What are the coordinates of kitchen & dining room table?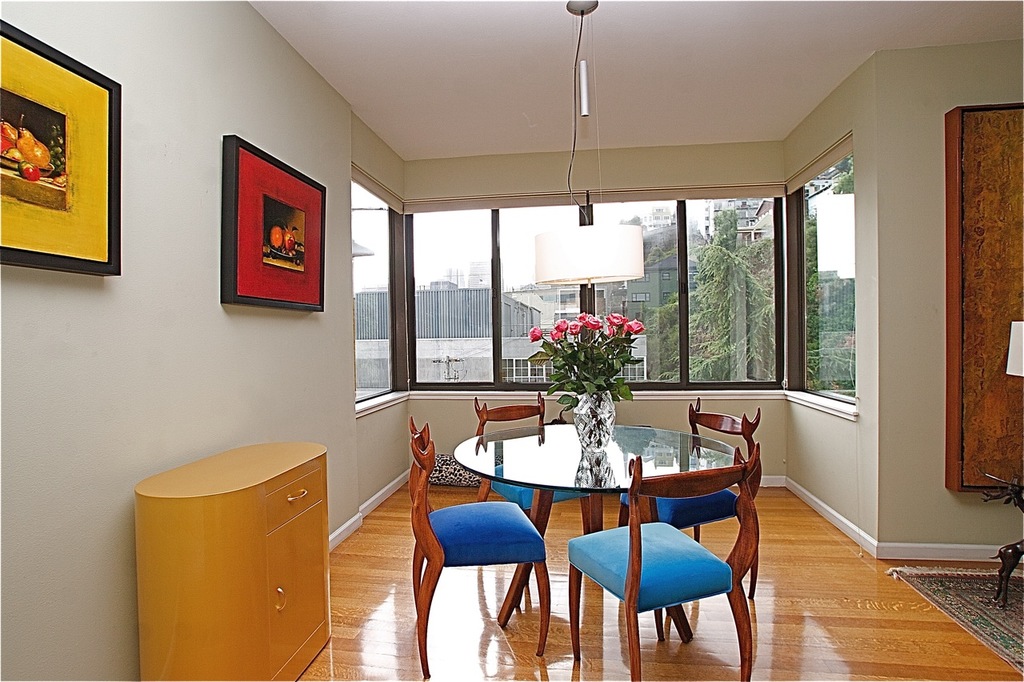
(407, 387, 759, 681).
